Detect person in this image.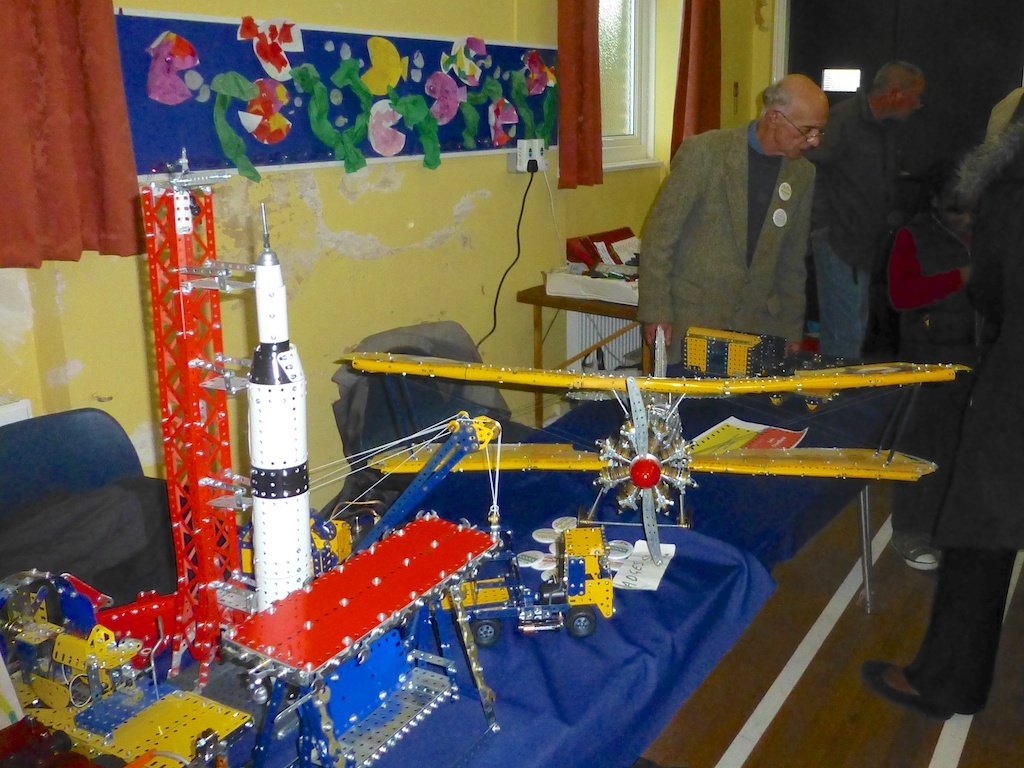
Detection: {"x1": 862, "y1": 90, "x2": 1023, "y2": 729}.
